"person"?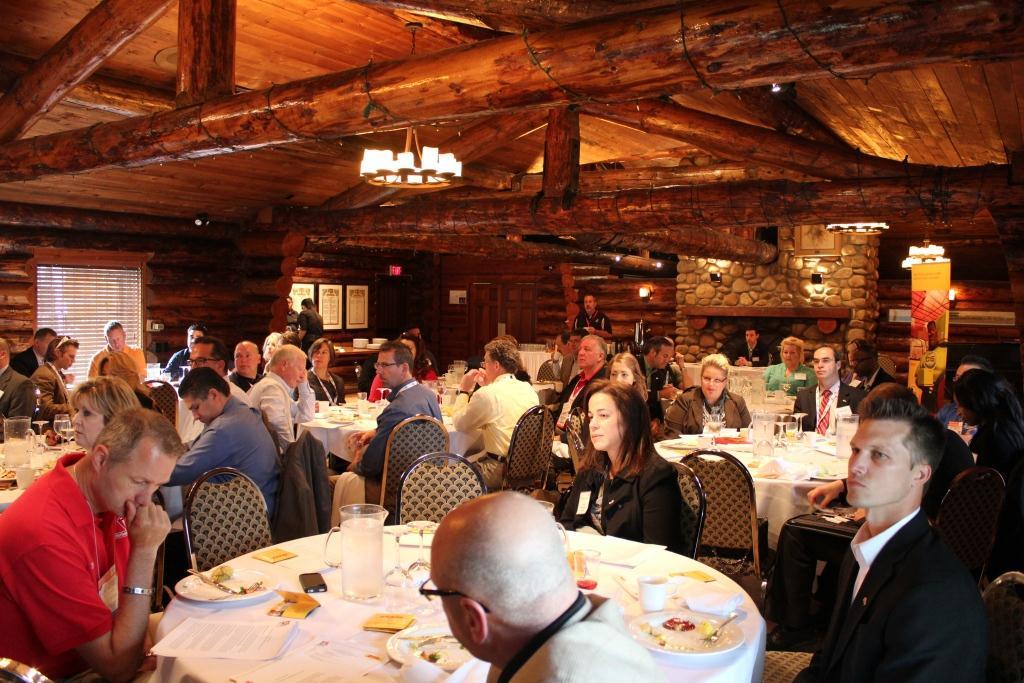
box(555, 377, 681, 553)
